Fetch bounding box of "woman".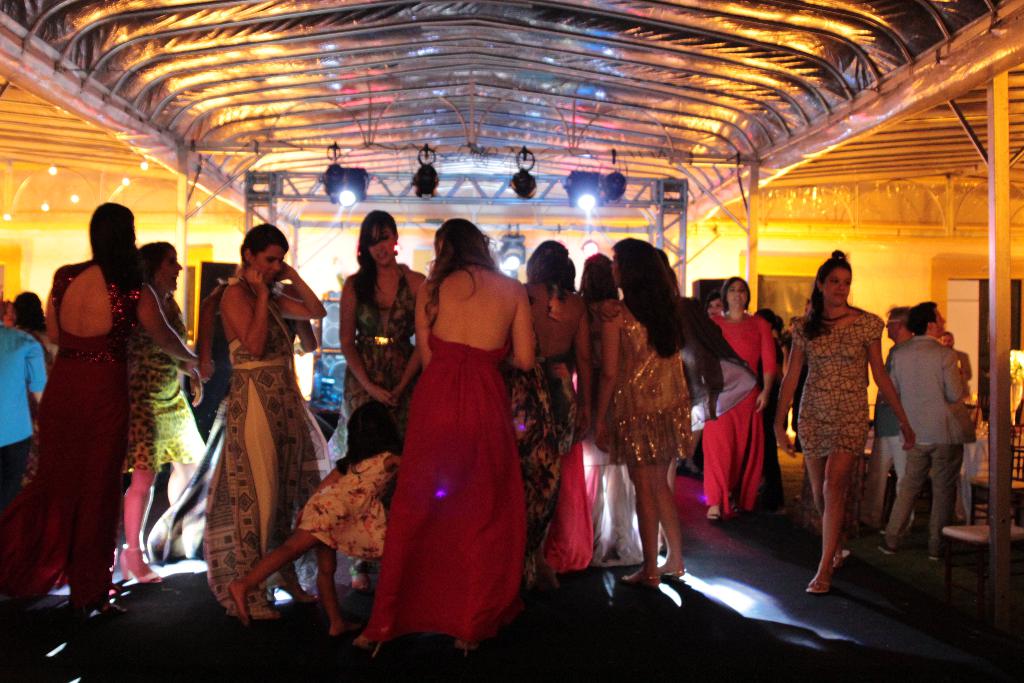
Bbox: box=[0, 195, 195, 620].
